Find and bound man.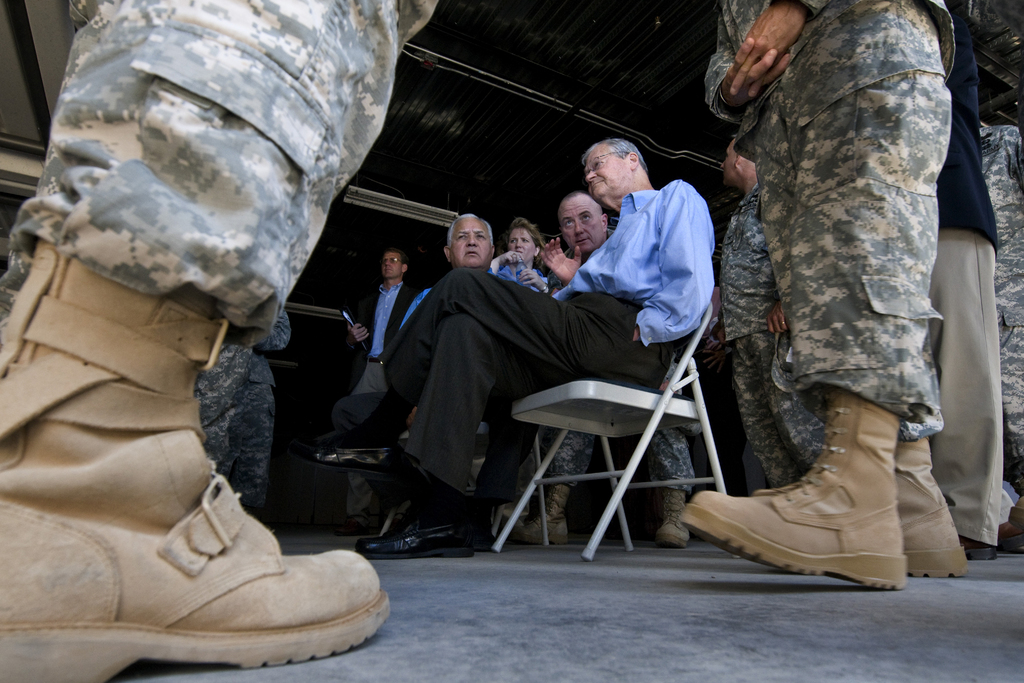
Bound: [left=497, top=190, right=705, bottom=551].
